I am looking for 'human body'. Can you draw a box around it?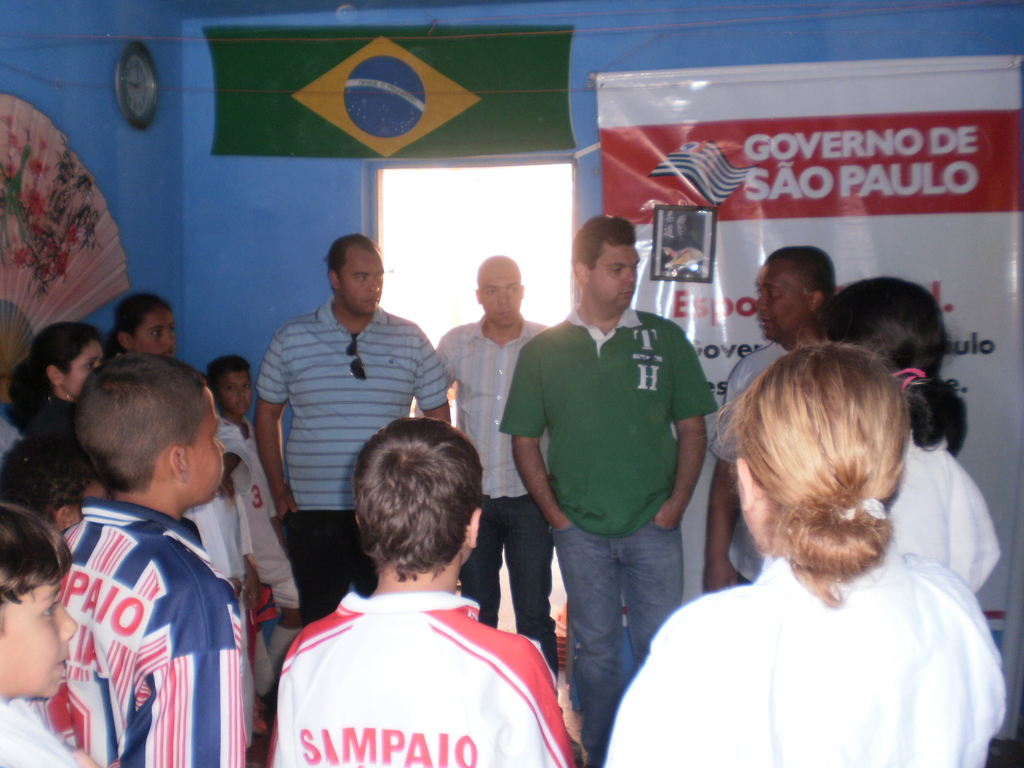
Sure, the bounding box is (left=891, top=433, right=1006, bottom=616).
